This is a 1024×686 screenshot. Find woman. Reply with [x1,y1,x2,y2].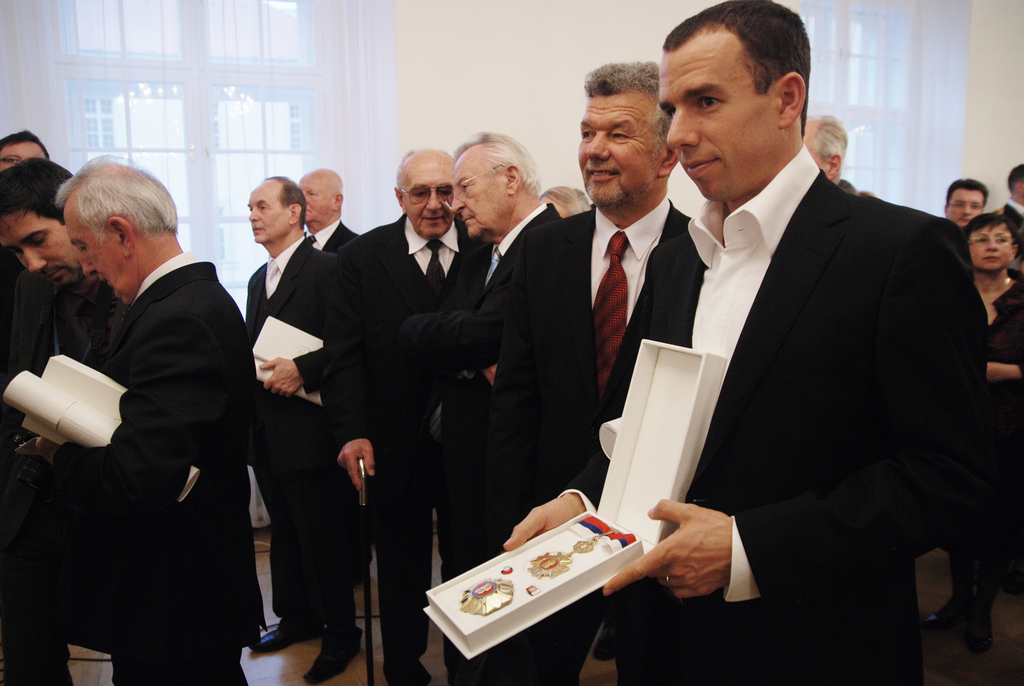
[922,210,1023,657].
